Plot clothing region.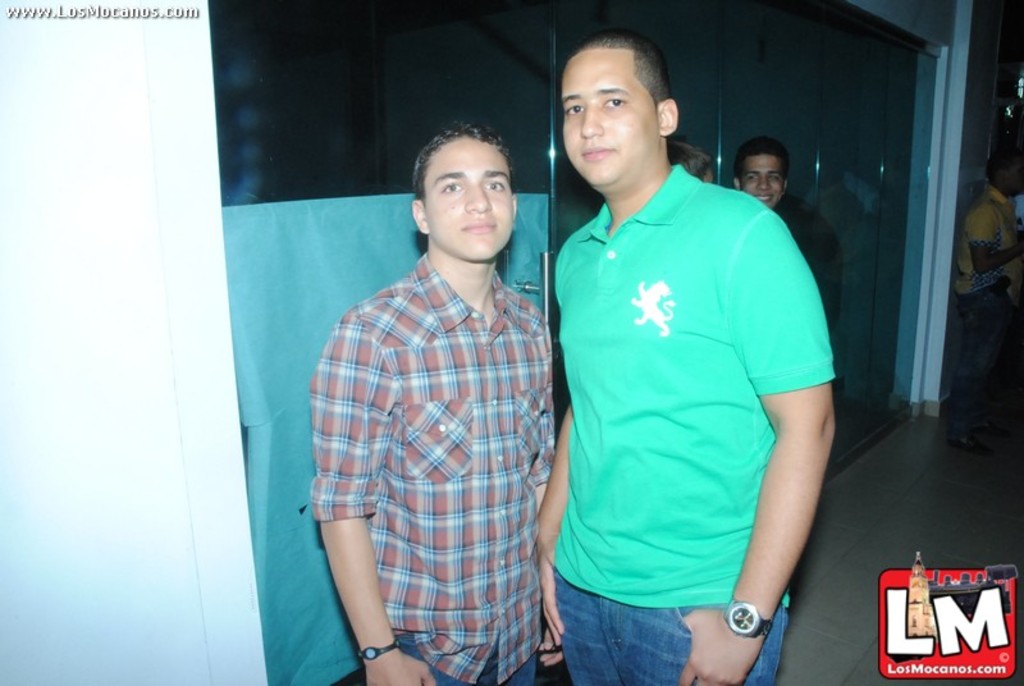
Plotted at x1=306 y1=251 x2=559 y2=680.
